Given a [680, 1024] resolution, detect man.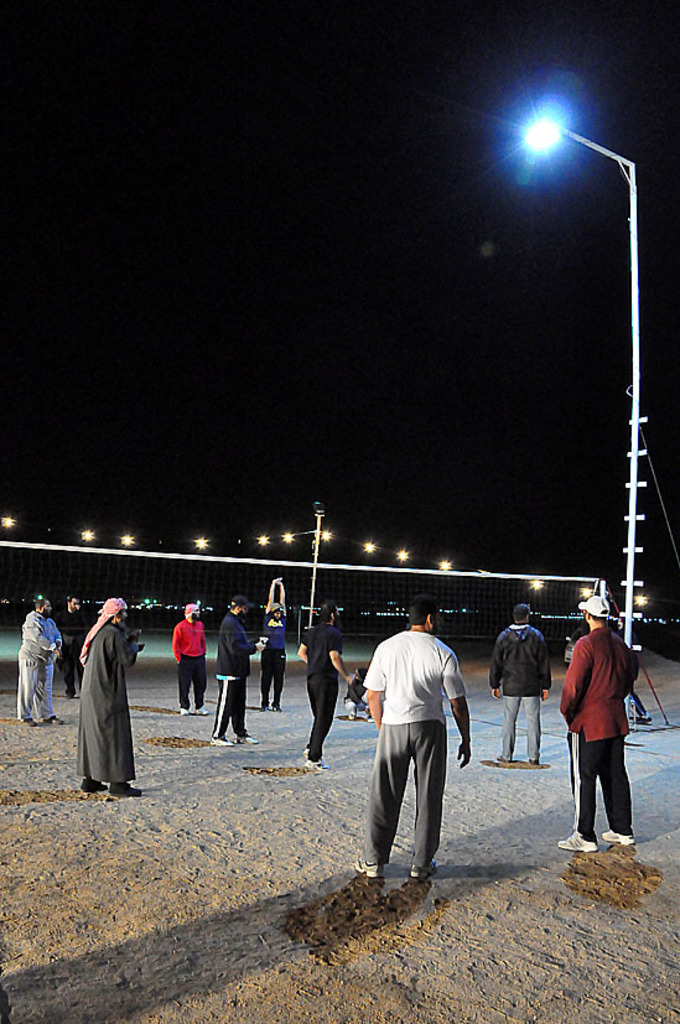
rect(550, 591, 643, 858).
